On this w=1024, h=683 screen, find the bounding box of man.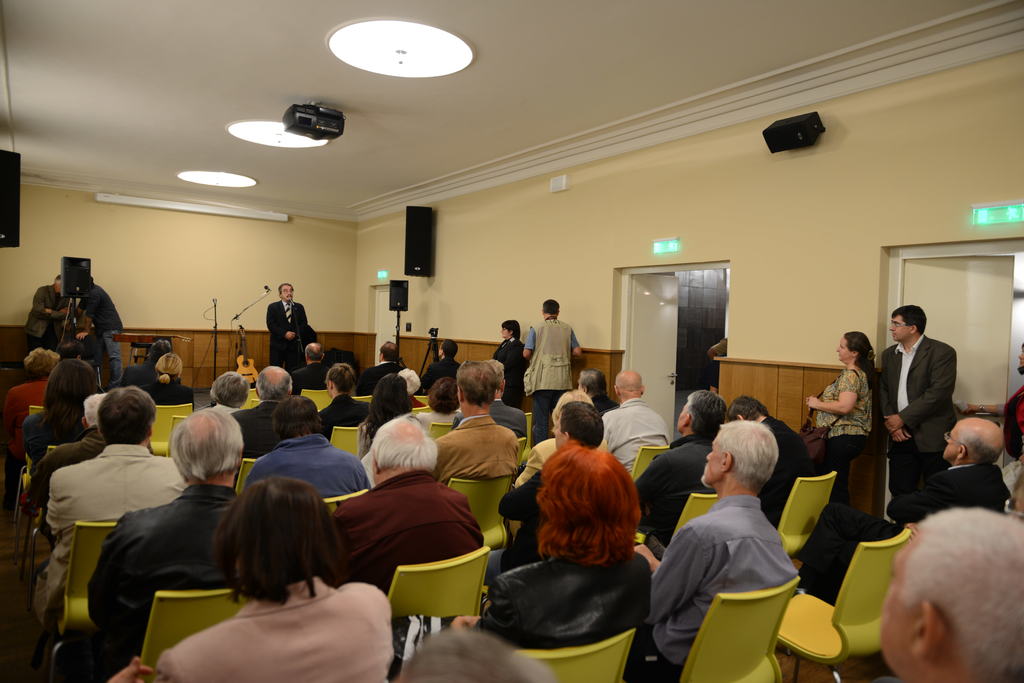
Bounding box: 523,296,589,427.
